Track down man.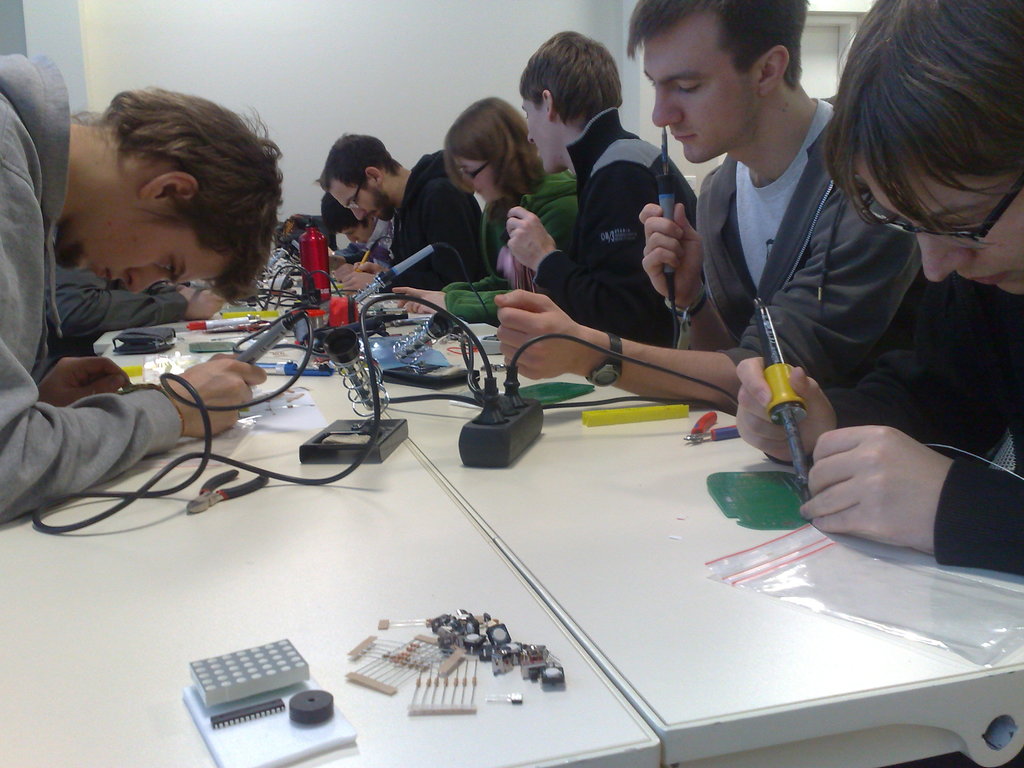
Tracked to 44, 242, 228, 374.
